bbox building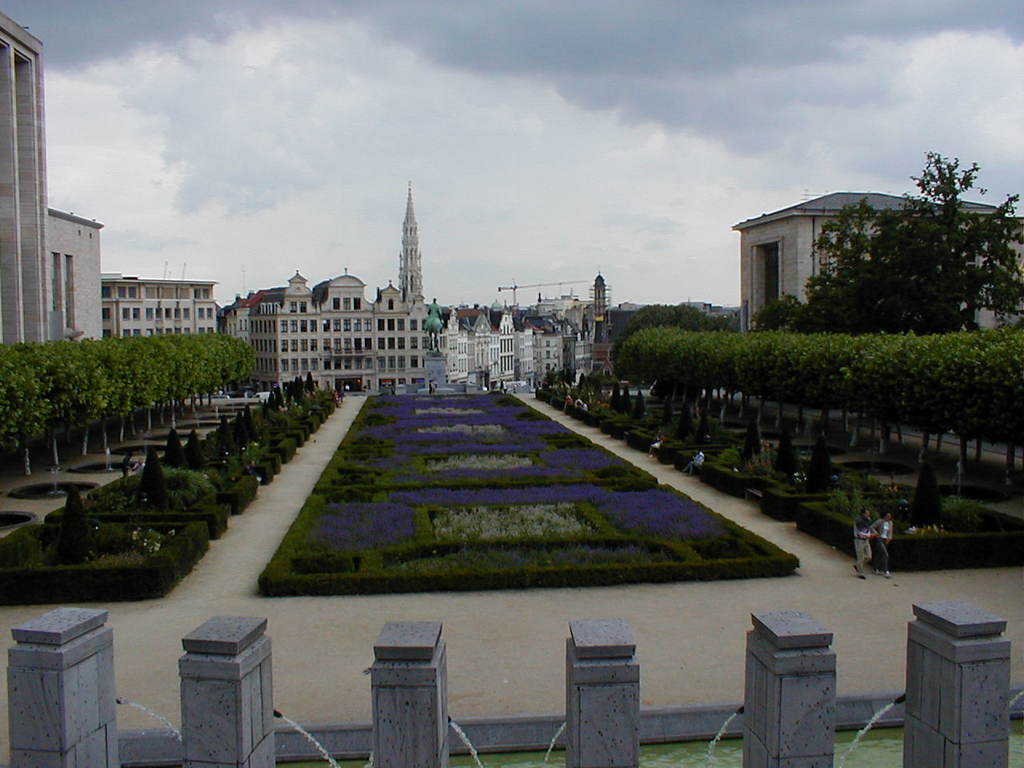
x1=0 y1=10 x2=51 y2=348
